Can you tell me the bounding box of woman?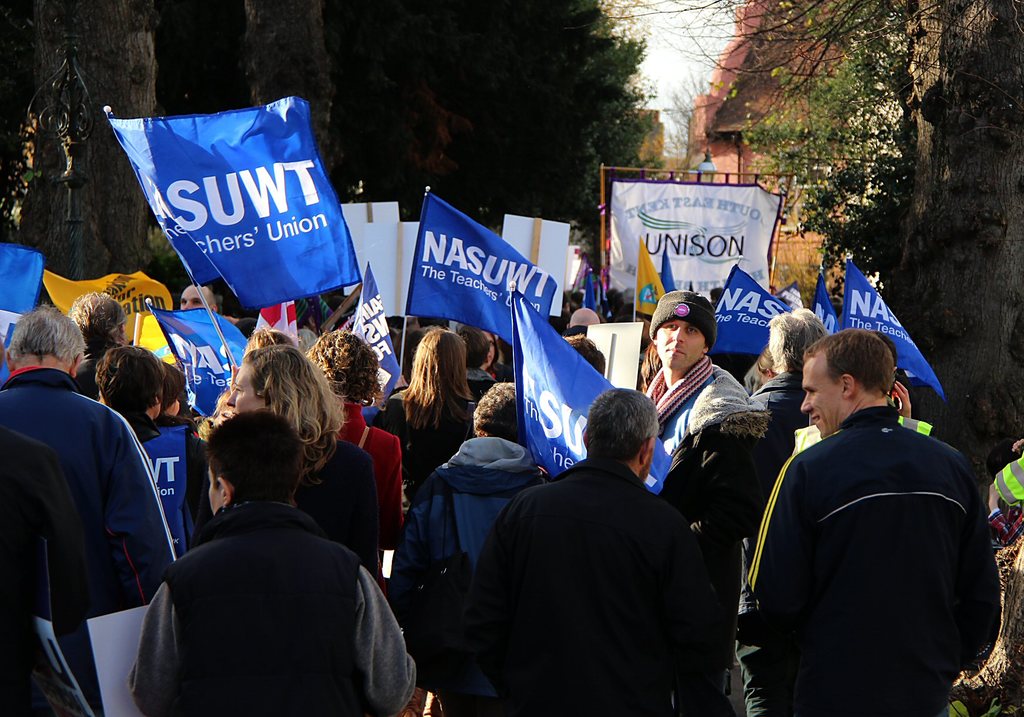
left=306, top=331, right=401, bottom=557.
